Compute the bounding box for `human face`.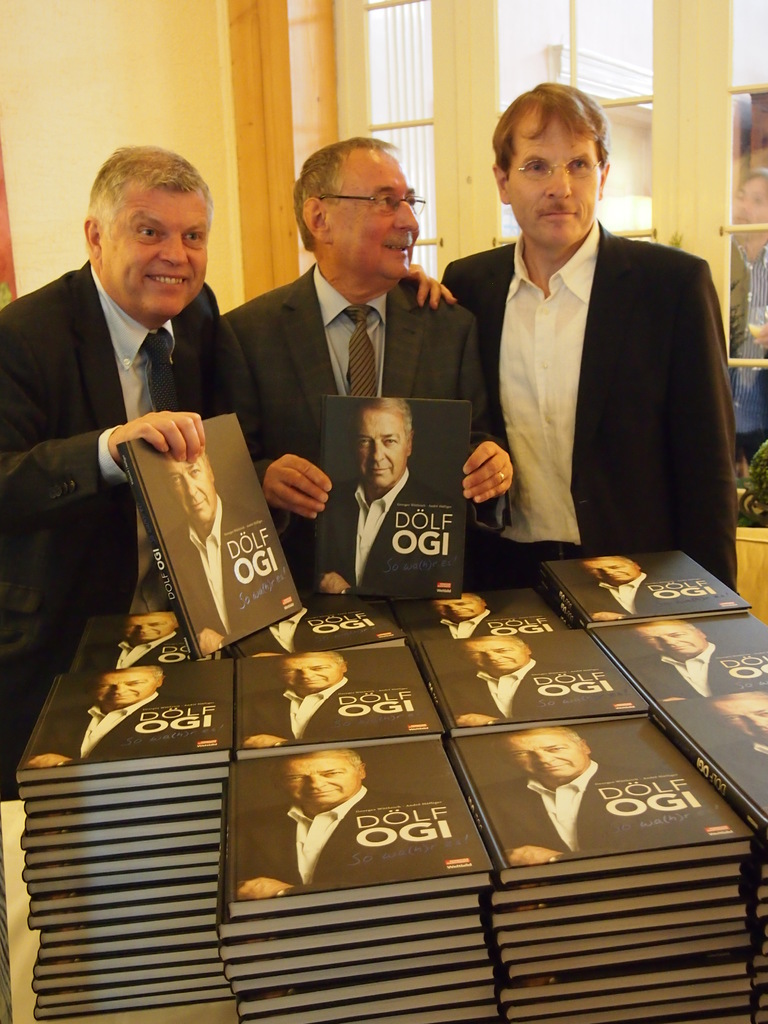
429:591:487:622.
